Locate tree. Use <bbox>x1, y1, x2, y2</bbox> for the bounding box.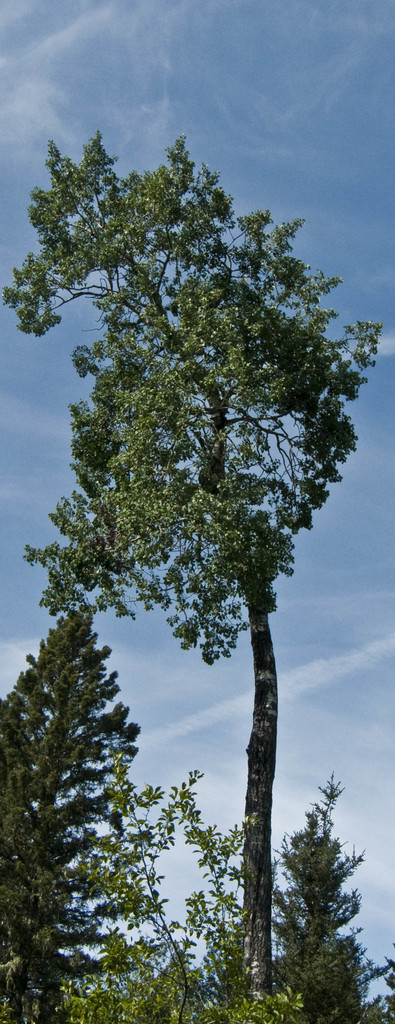
<bbox>270, 767, 382, 1023</bbox>.
